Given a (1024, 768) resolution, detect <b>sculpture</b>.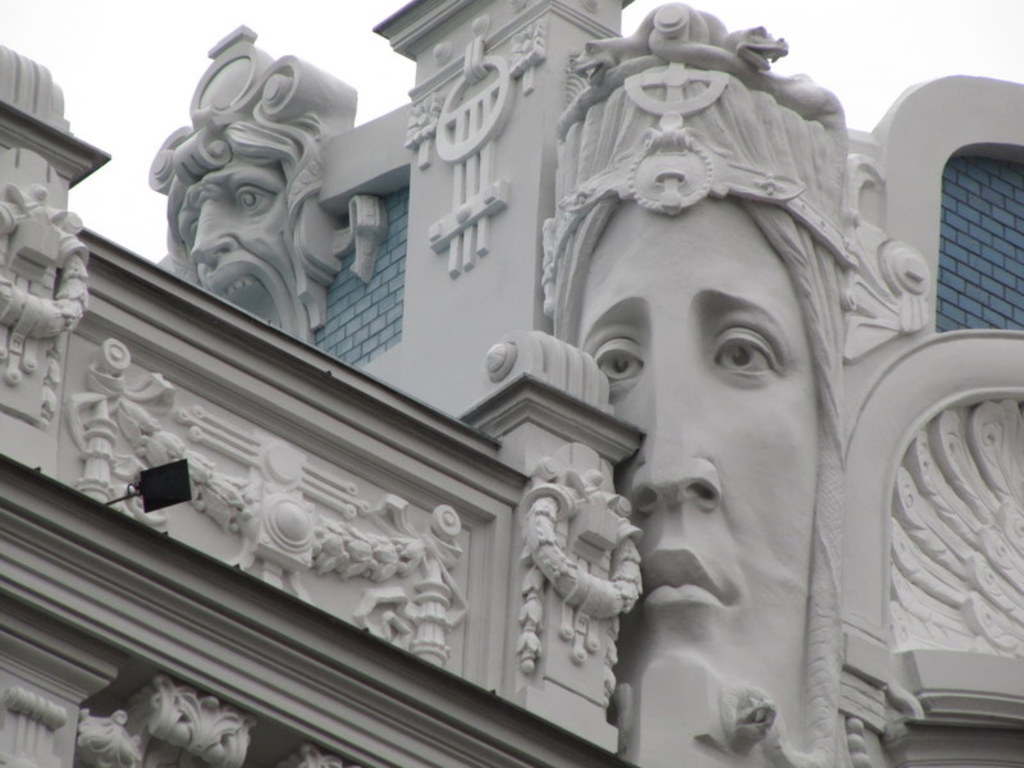
BBox(133, 28, 370, 362).
